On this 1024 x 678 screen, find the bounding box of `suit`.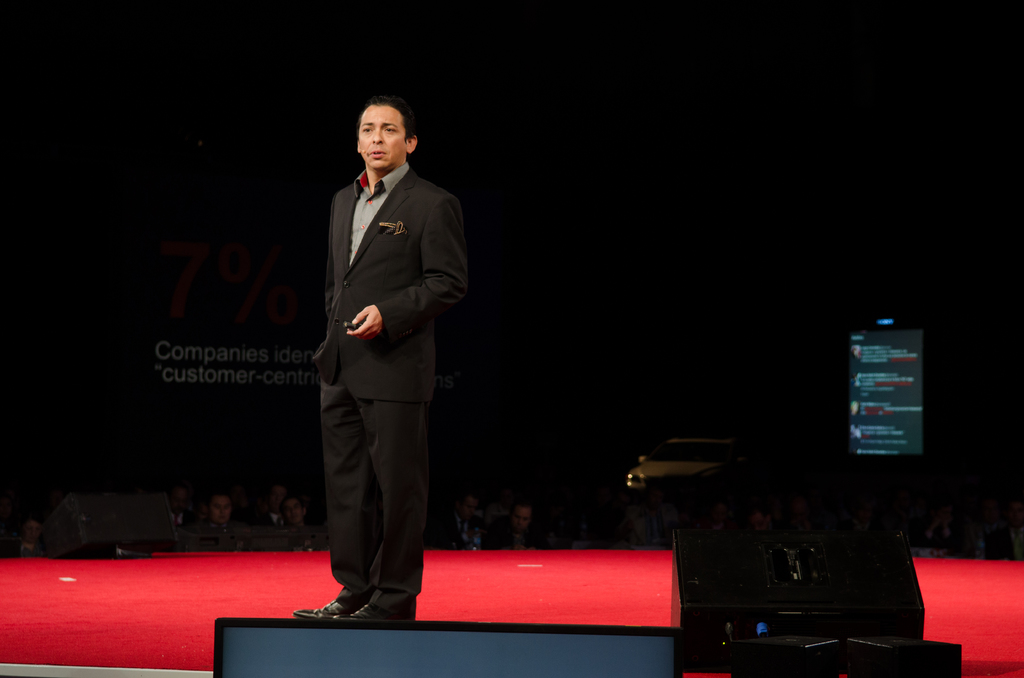
Bounding box: bbox(304, 123, 457, 629).
